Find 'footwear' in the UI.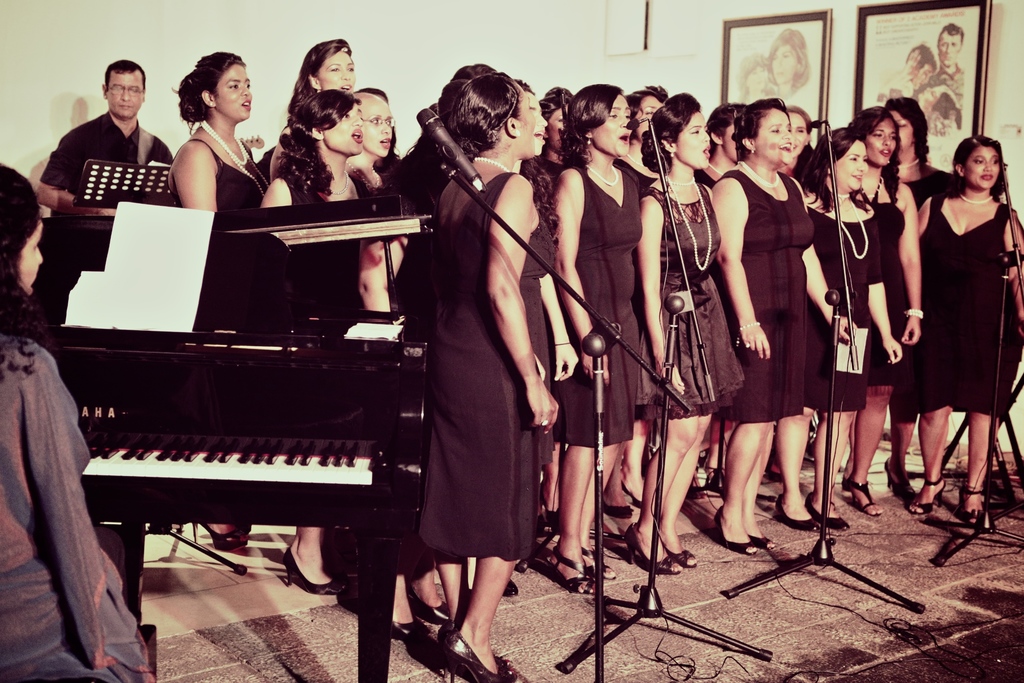
UI element at select_region(624, 525, 681, 577).
